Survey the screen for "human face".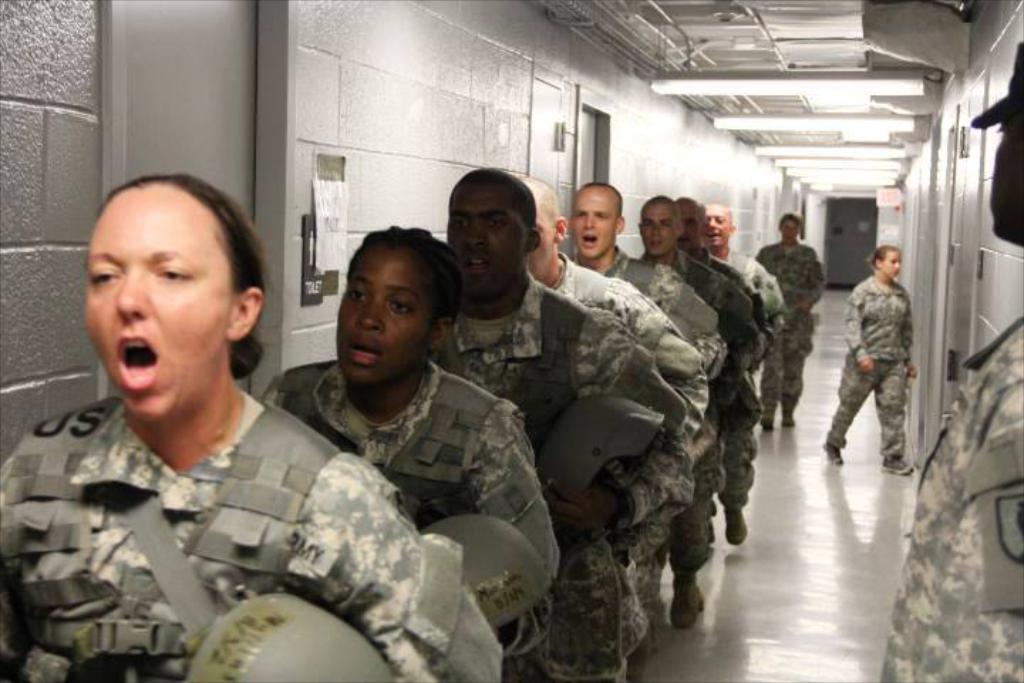
Survey found: 87/189/226/420.
